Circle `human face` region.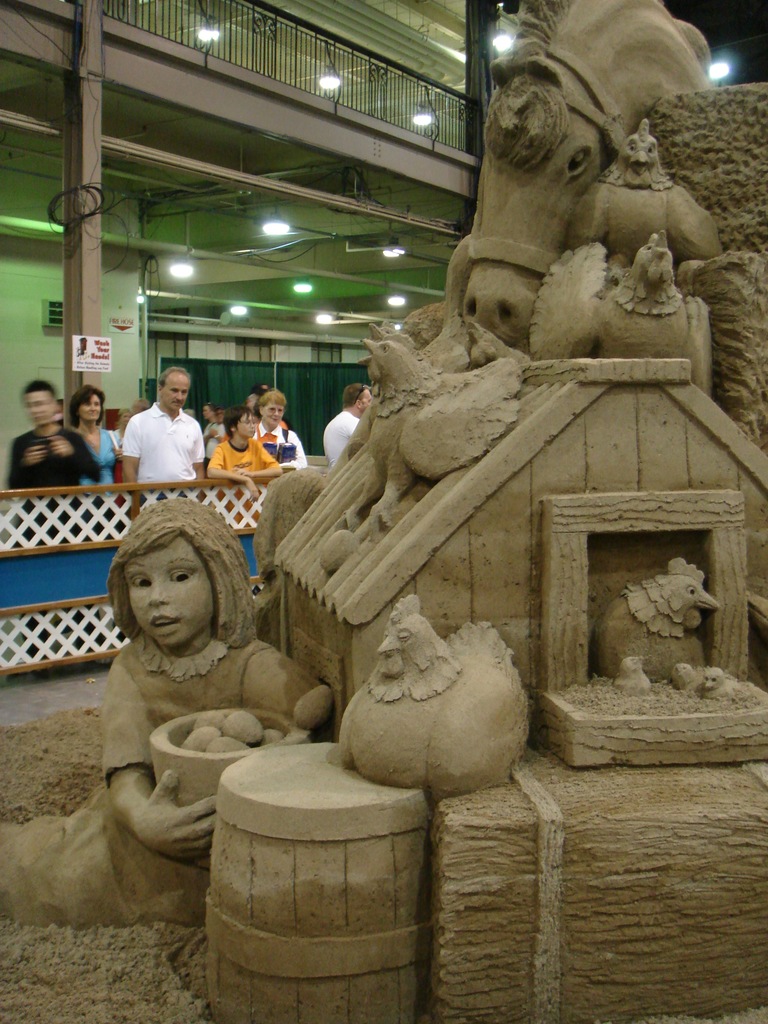
Region: x1=79 y1=399 x2=100 y2=428.
